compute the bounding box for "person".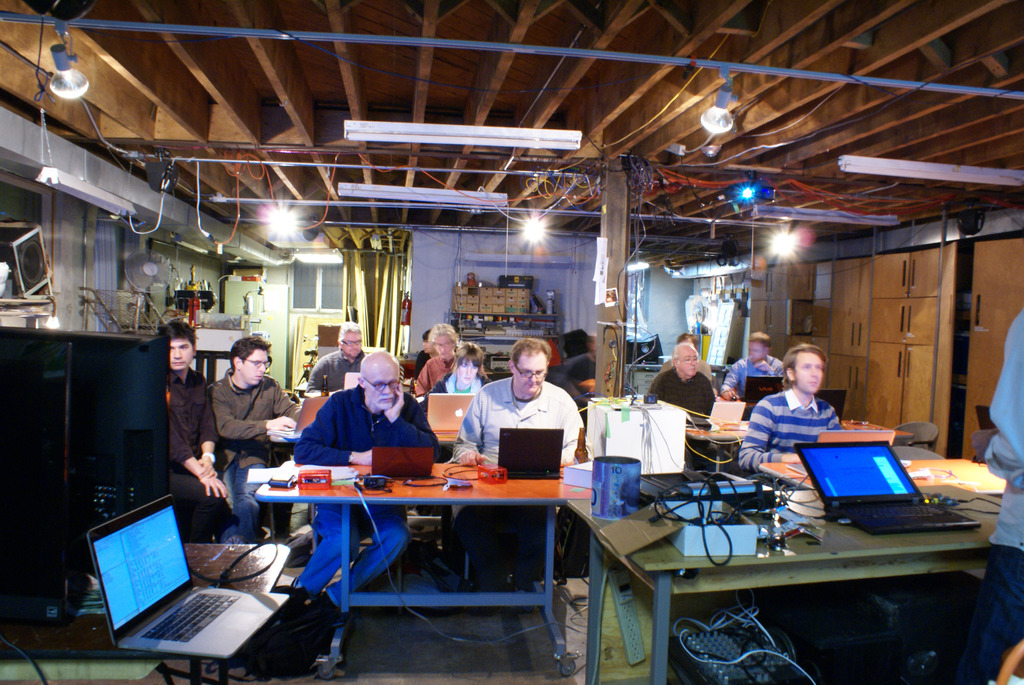
Rect(753, 342, 856, 496).
